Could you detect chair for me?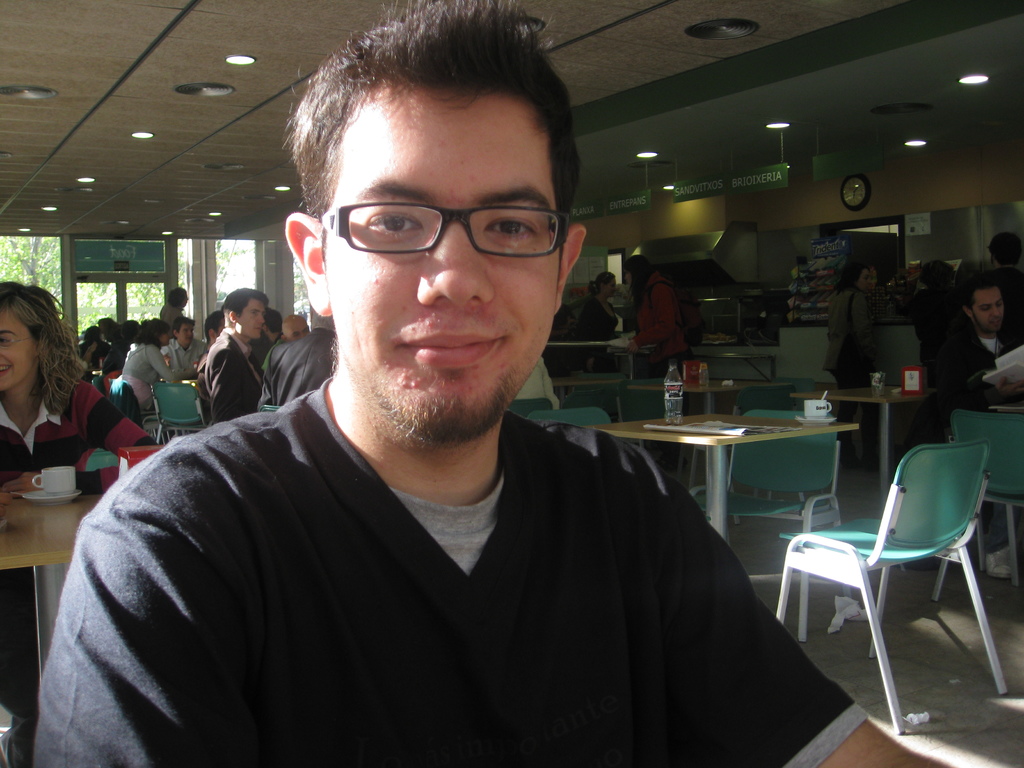
Detection result: 710 376 812 532.
